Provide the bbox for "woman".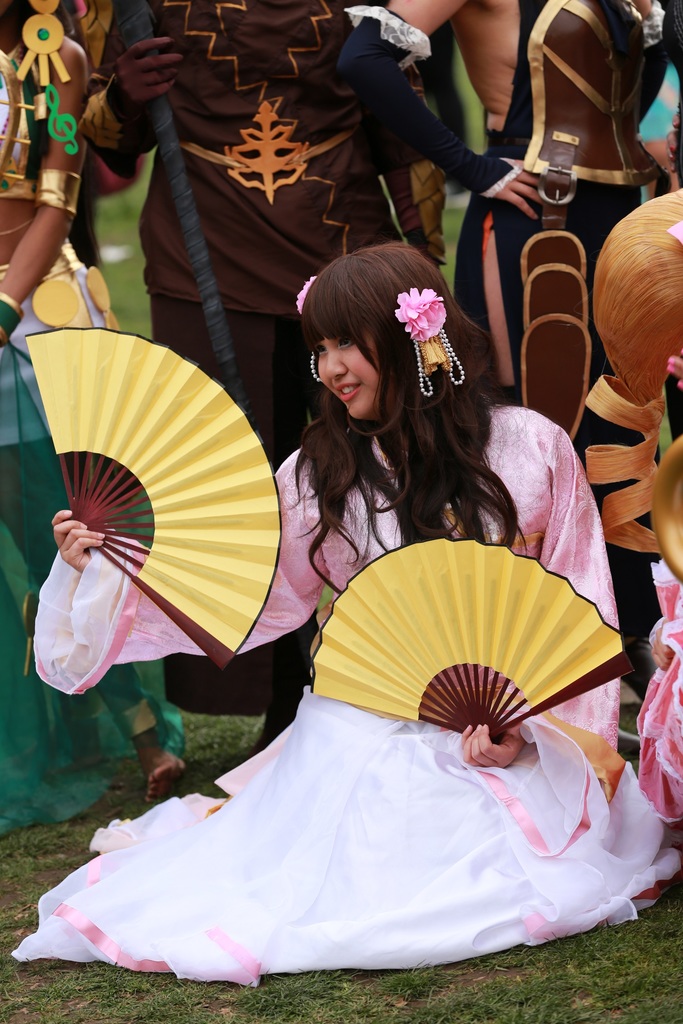
[x1=0, y1=0, x2=186, y2=812].
